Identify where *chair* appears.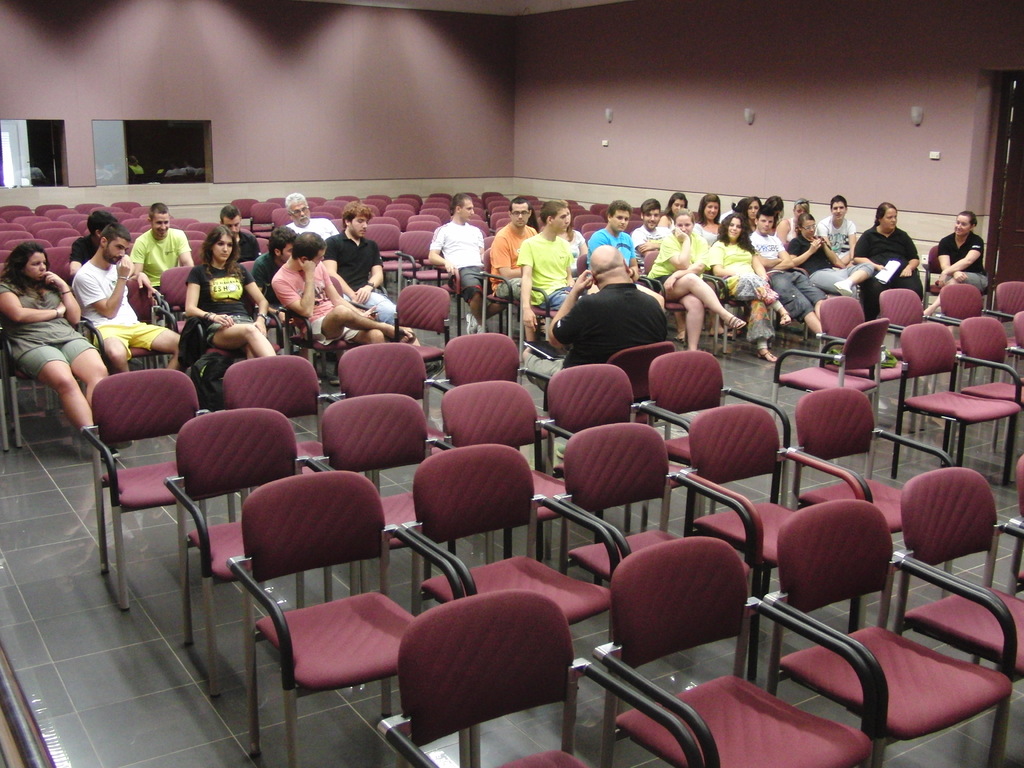
Appears at [x1=91, y1=269, x2=178, y2=380].
